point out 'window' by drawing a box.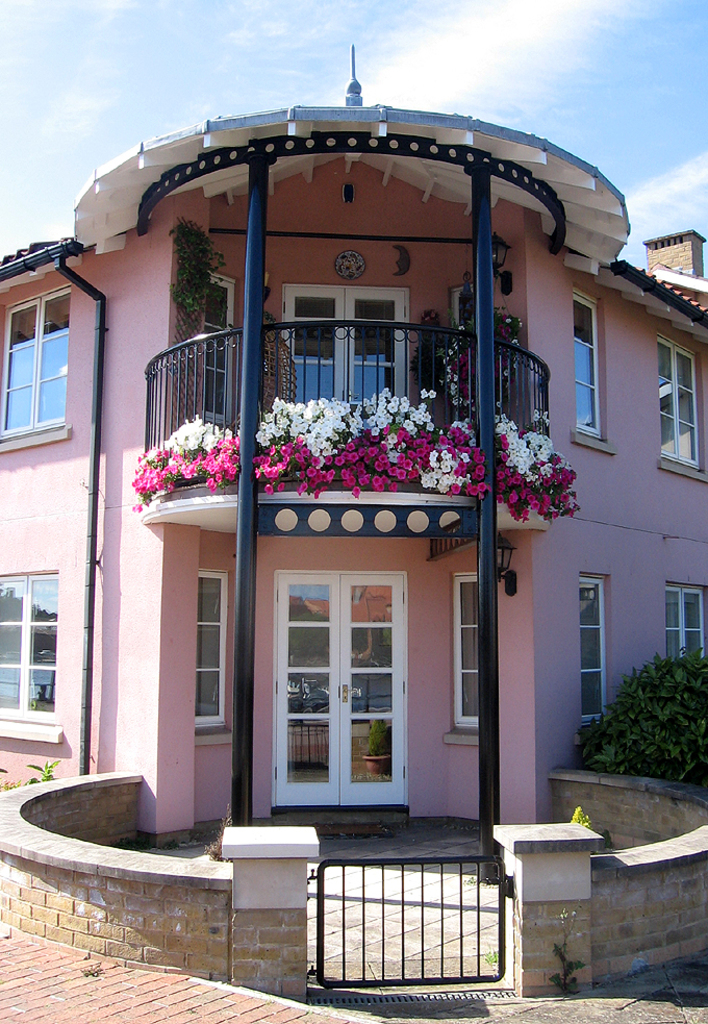
l=570, t=285, r=612, b=441.
